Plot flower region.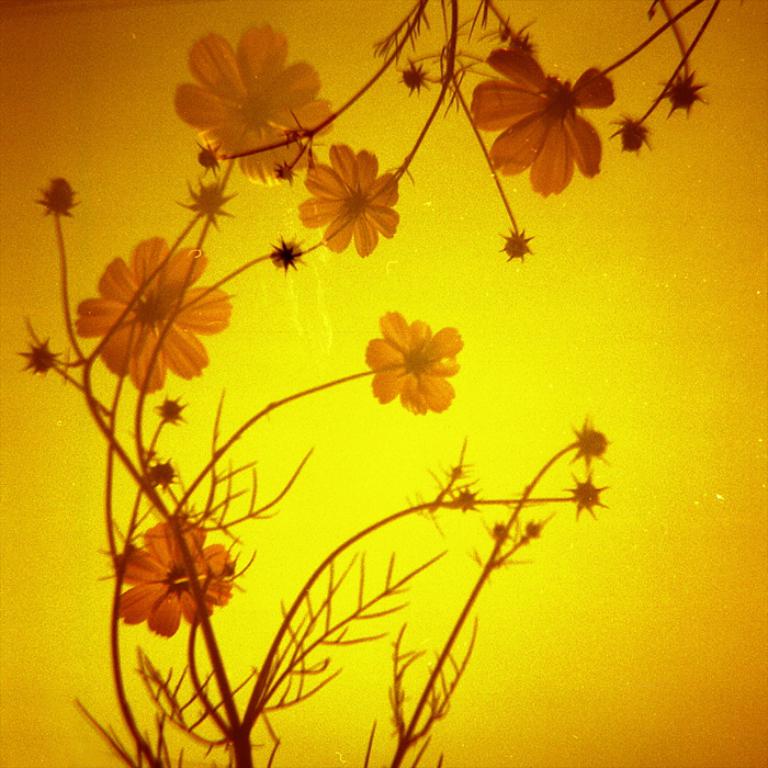
Plotted at 36 177 93 227.
